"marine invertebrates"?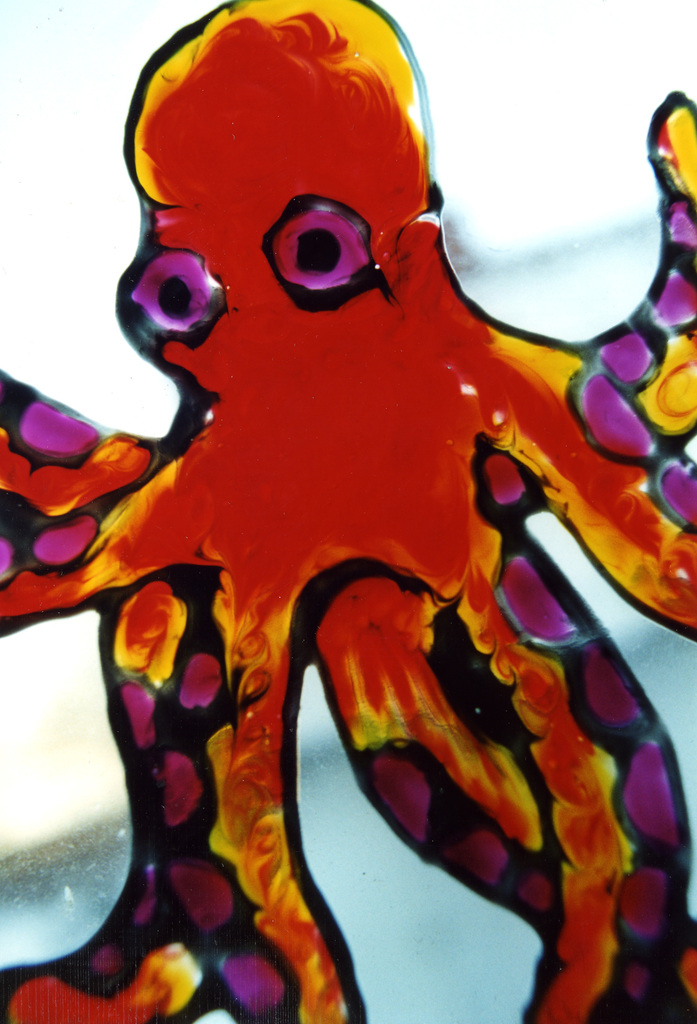
left=21, top=0, right=660, bottom=999
